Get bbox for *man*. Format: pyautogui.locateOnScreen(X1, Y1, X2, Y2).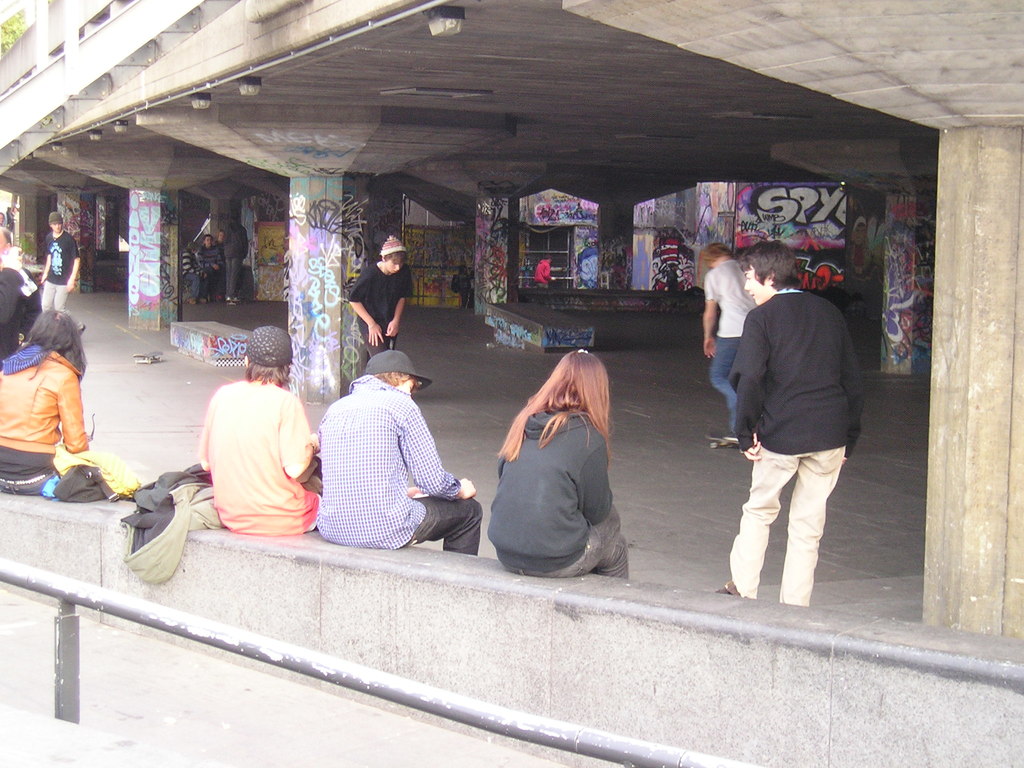
pyautogui.locateOnScreen(535, 255, 552, 287).
